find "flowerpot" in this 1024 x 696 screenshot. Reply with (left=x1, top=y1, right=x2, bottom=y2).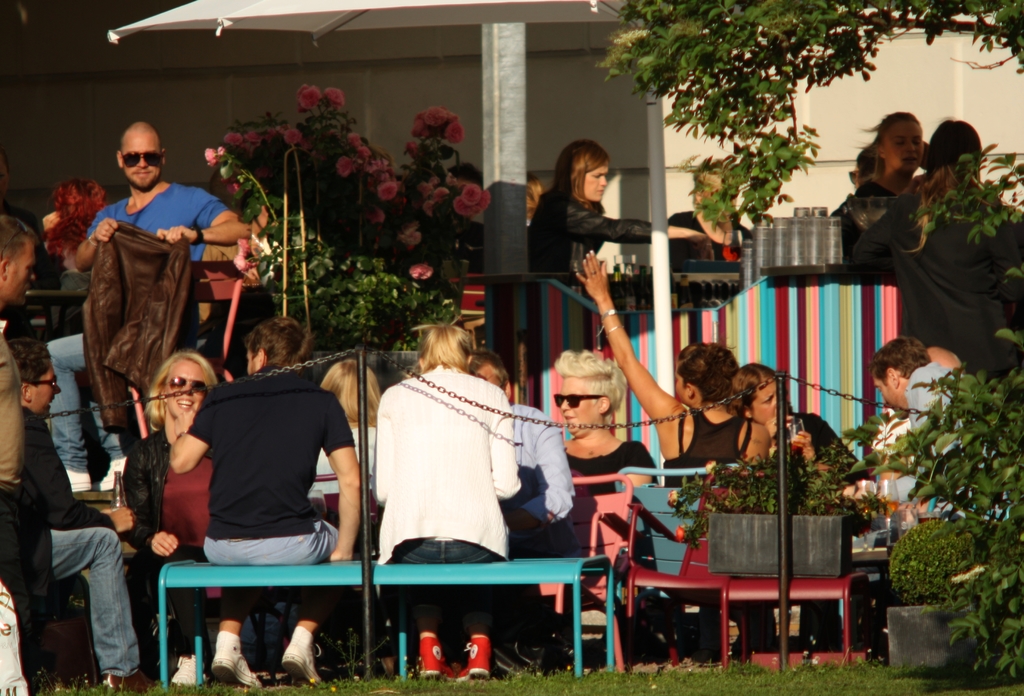
(left=890, top=604, right=986, bottom=673).
